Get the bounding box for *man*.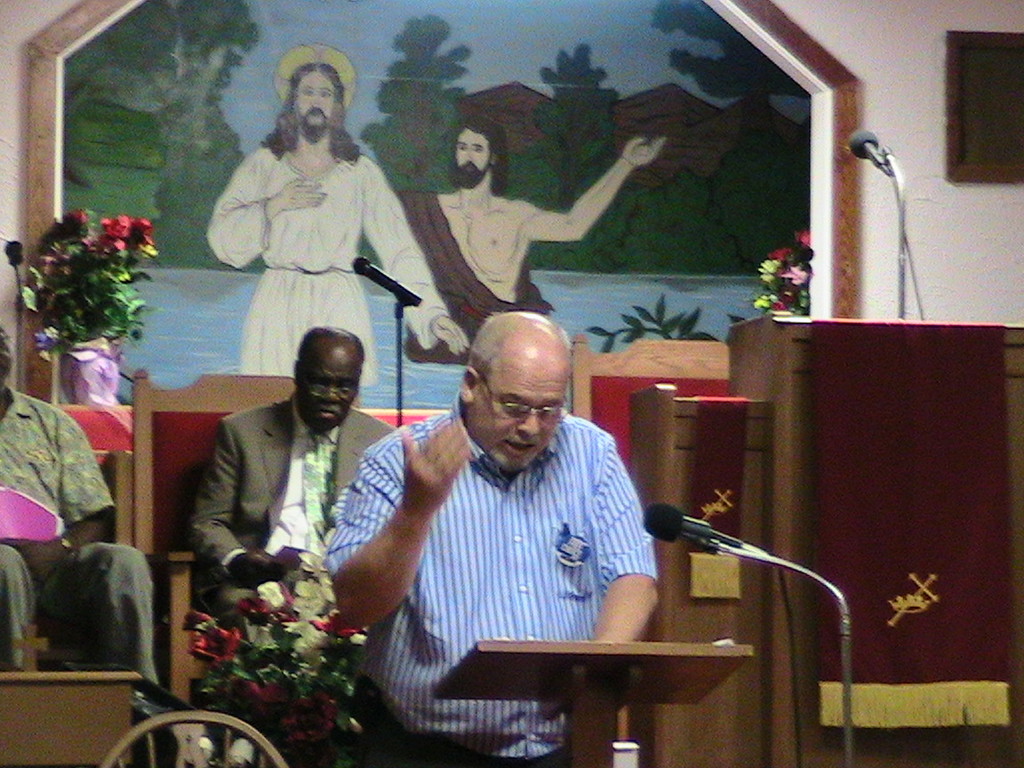
182,321,400,627.
